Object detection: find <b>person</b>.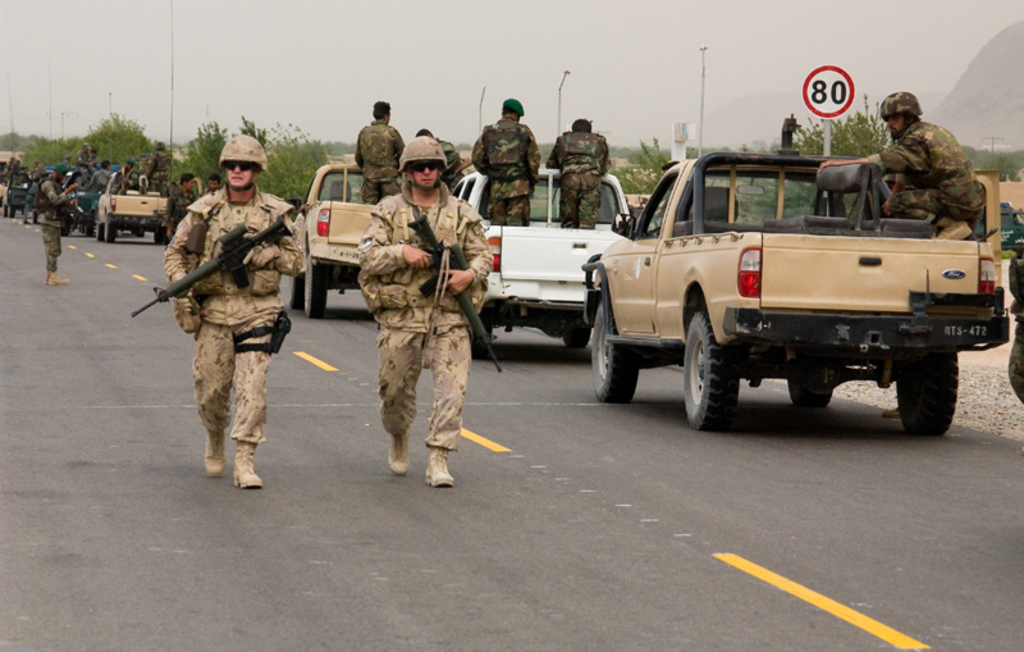
(470,97,541,229).
